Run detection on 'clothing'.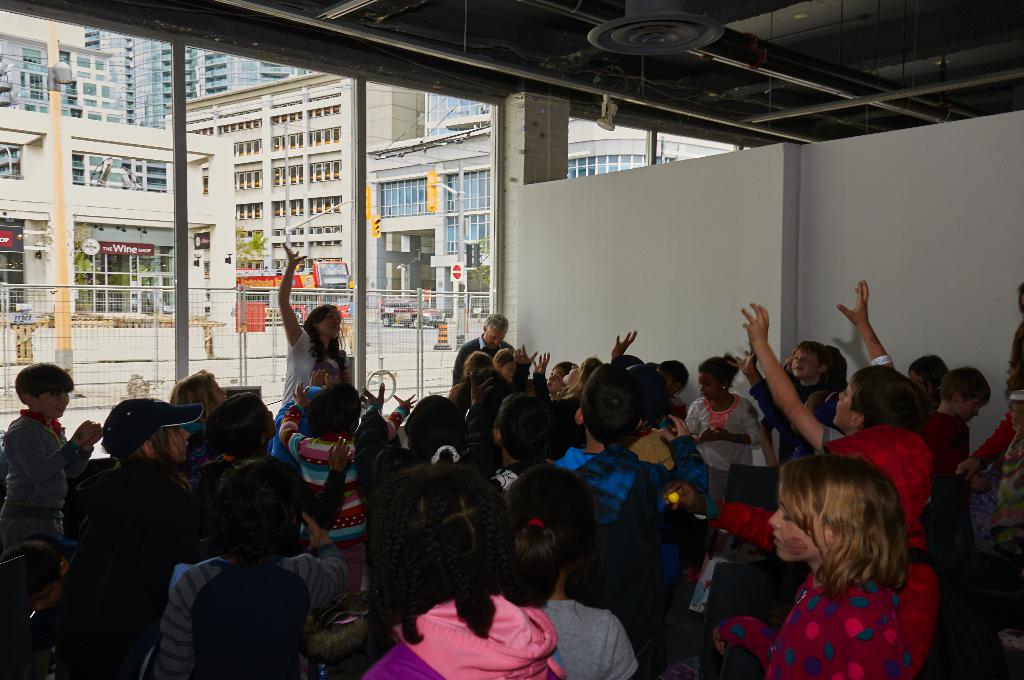
Result: rect(1, 407, 90, 544).
